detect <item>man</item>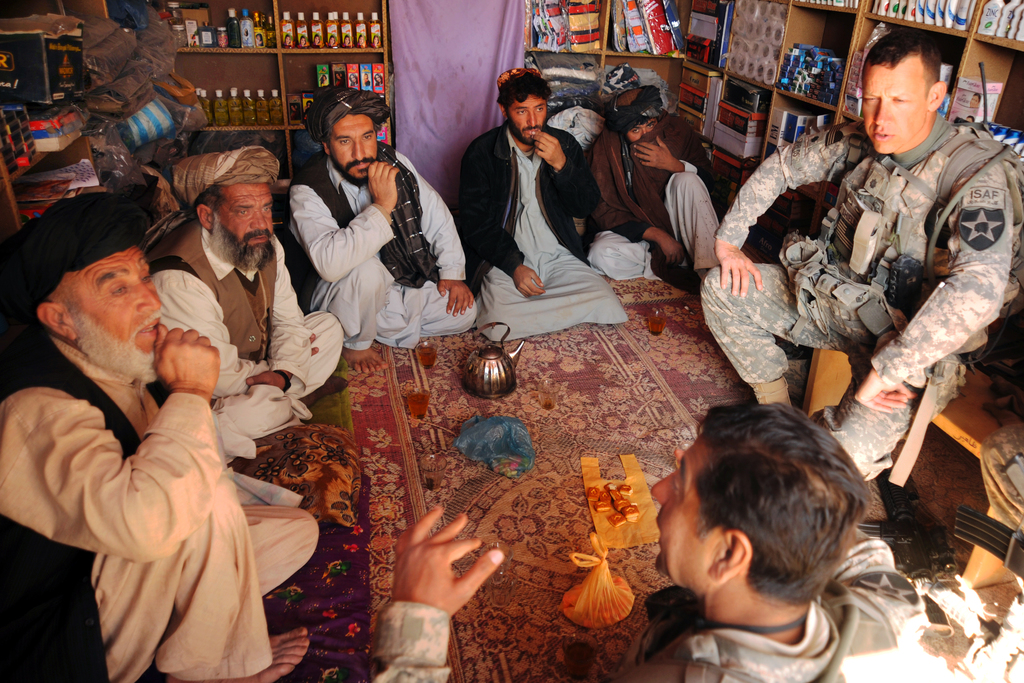
[364, 406, 948, 682]
